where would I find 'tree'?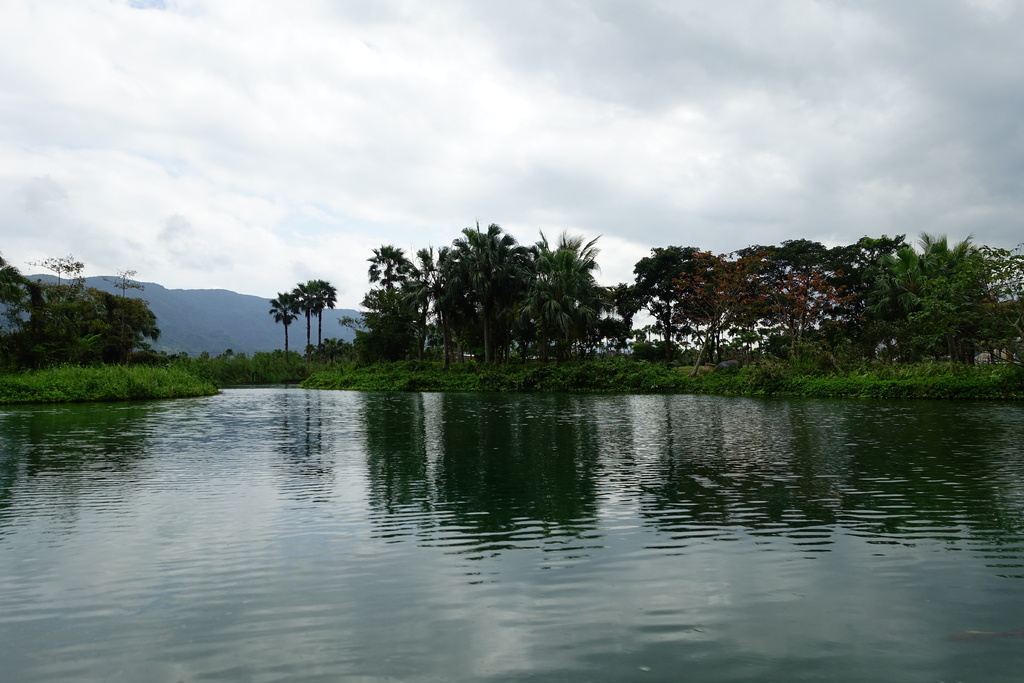
At Rect(128, 299, 154, 356).
